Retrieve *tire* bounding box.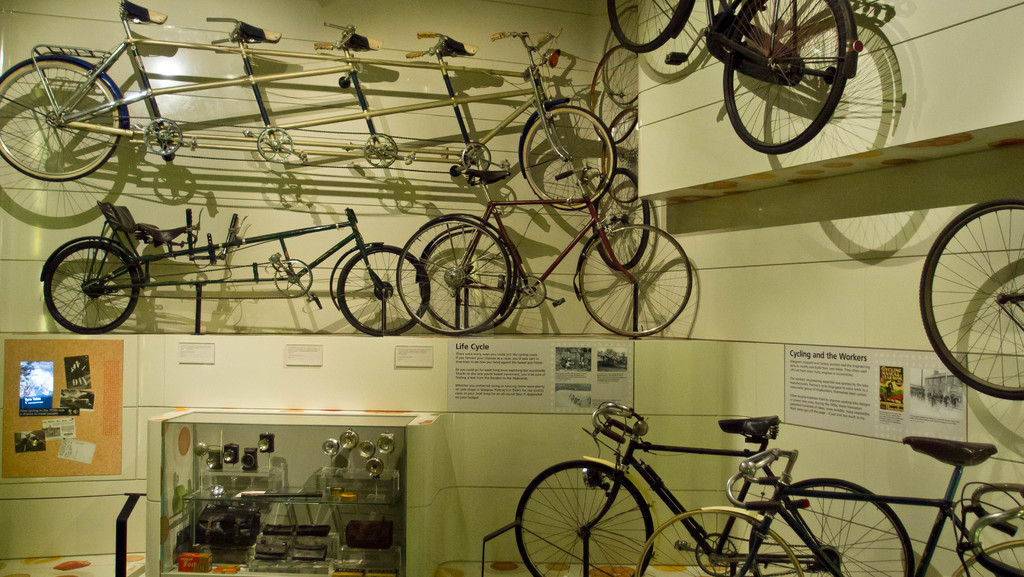
Bounding box: l=522, t=106, r=614, b=209.
